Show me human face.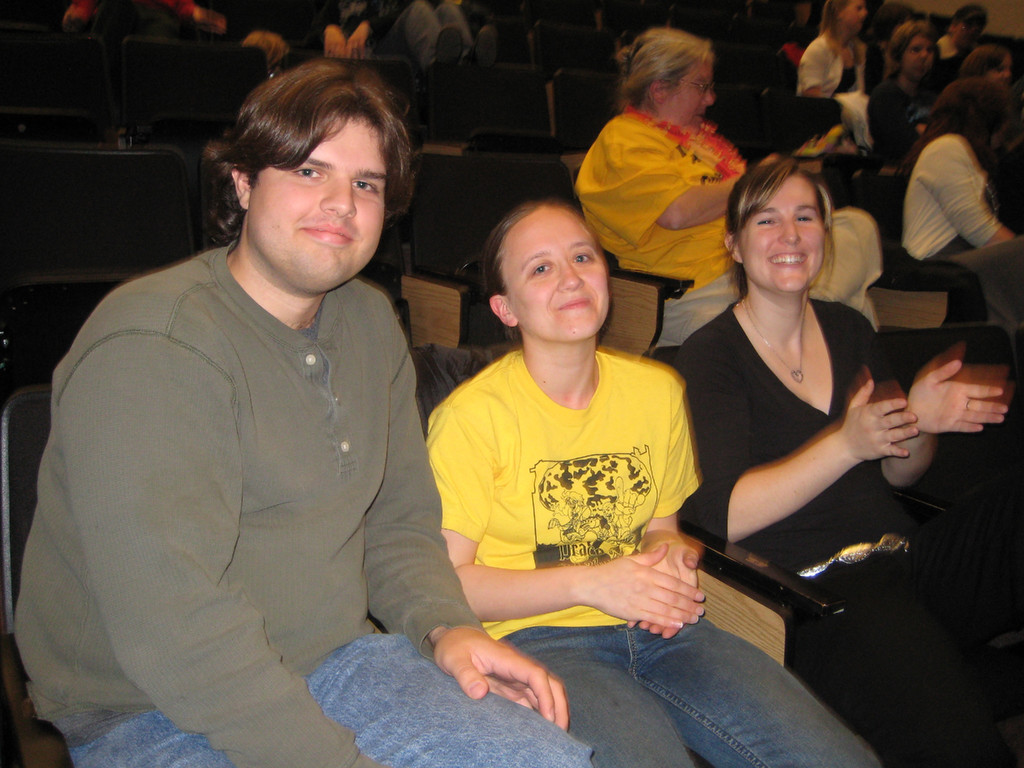
human face is here: (left=251, top=113, right=381, bottom=292).
